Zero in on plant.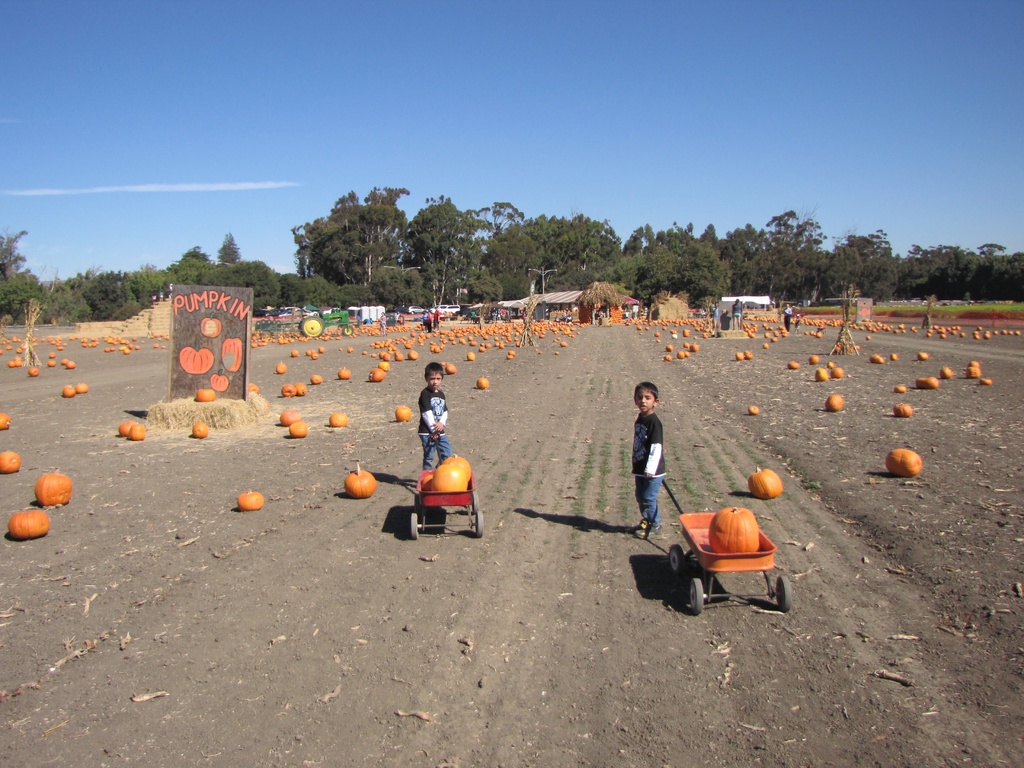
Zeroed in: <bbox>808, 478, 825, 491</bbox>.
